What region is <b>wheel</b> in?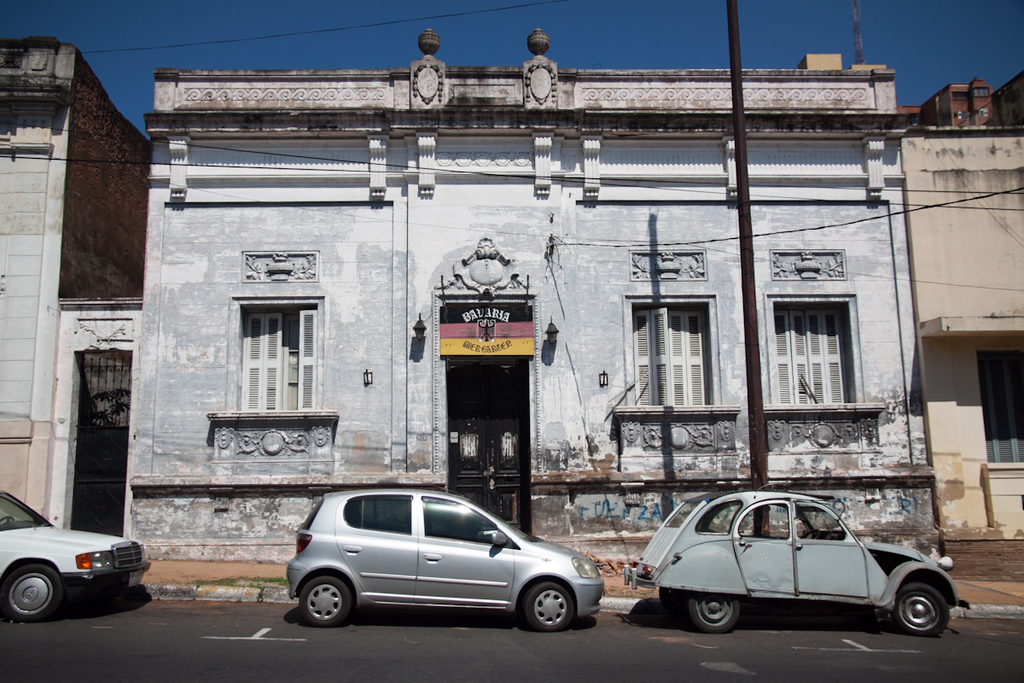
(290,570,353,638).
